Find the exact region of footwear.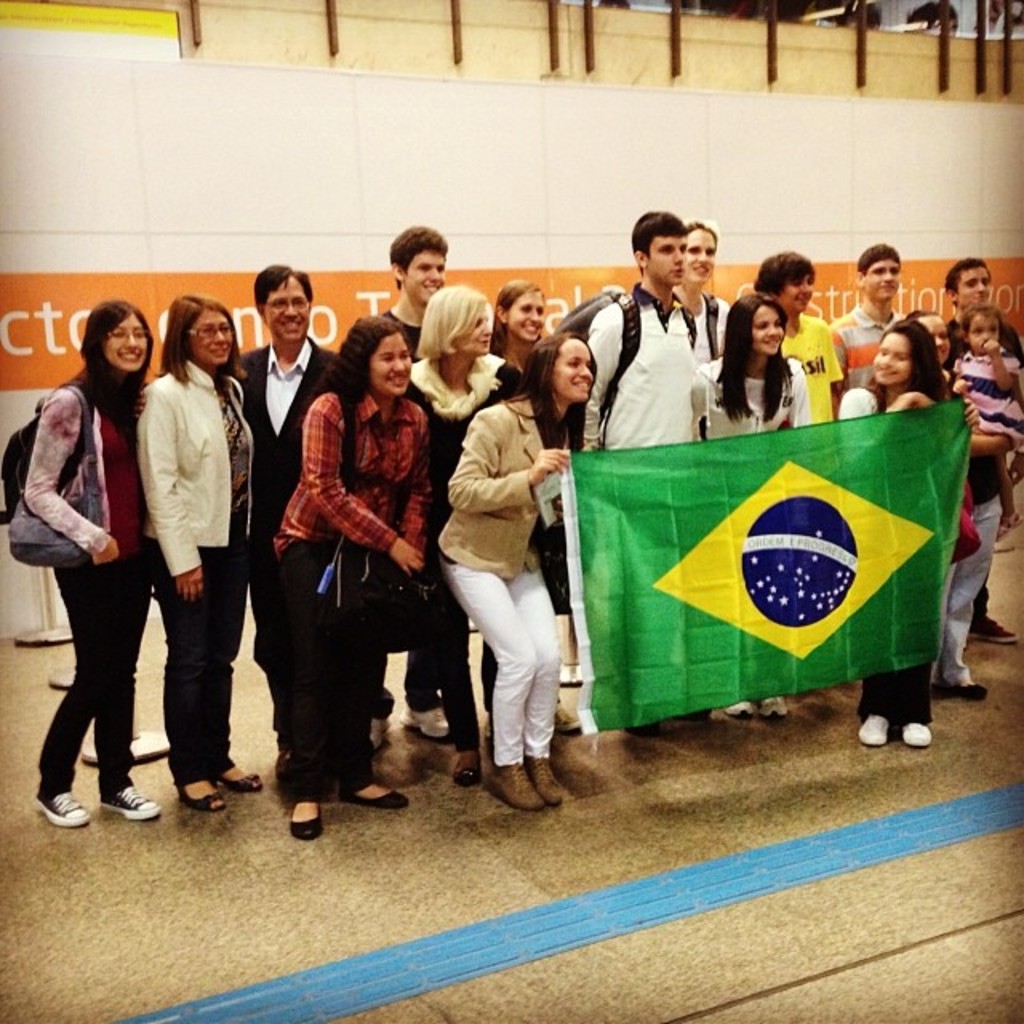
Exact region: <bbox>99, 774, 160, 819</bbox>.
